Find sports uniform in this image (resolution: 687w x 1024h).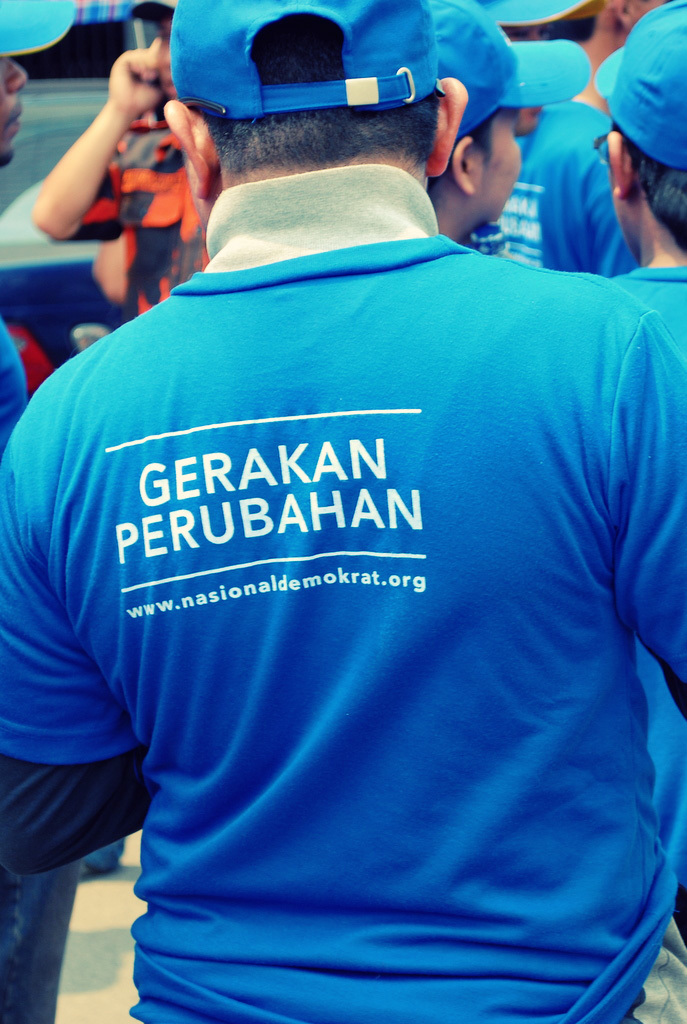
621/260/686/948.
